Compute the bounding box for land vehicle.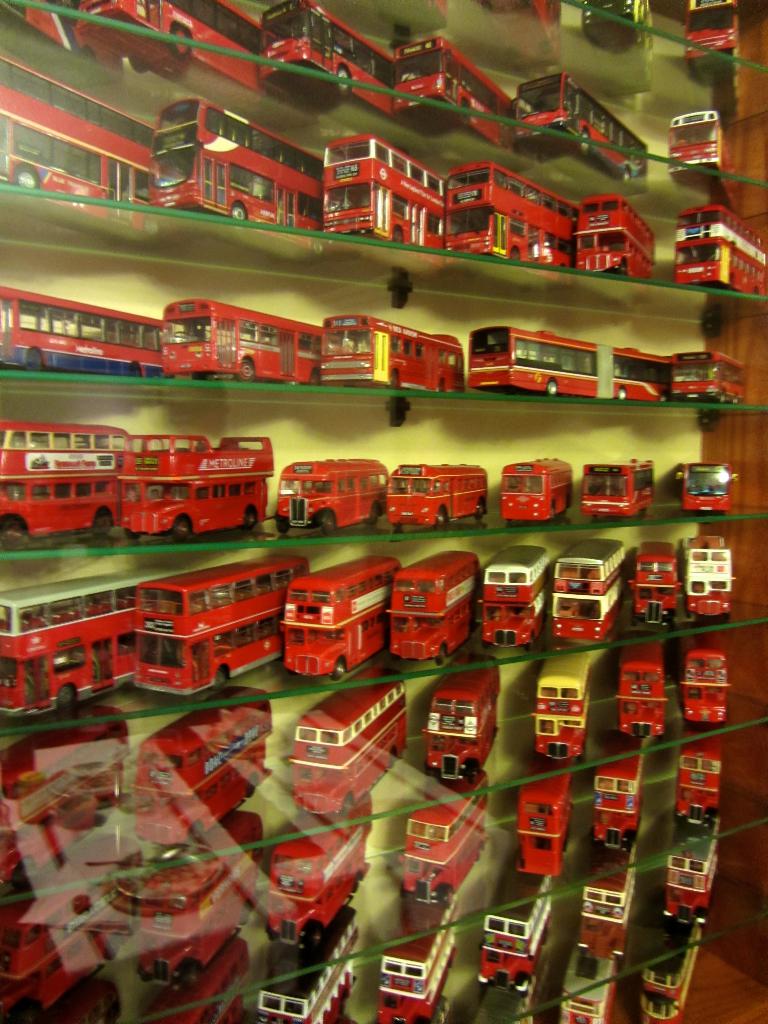
crop(298, 679, 412, 817).
